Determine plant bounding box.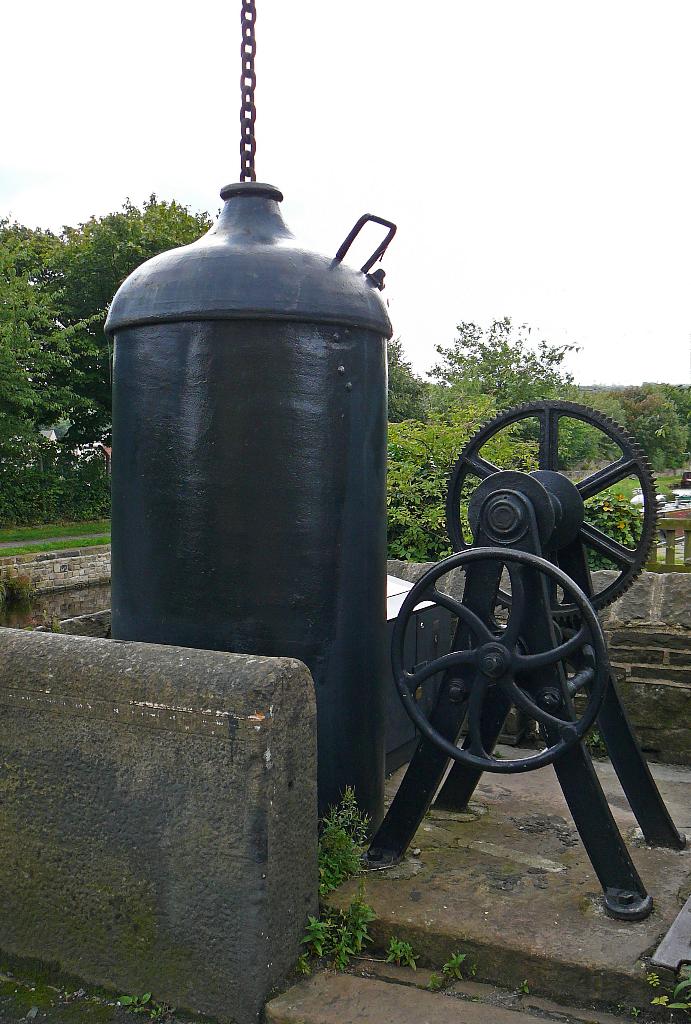
Determined: (114, 991, 174, 1017).
